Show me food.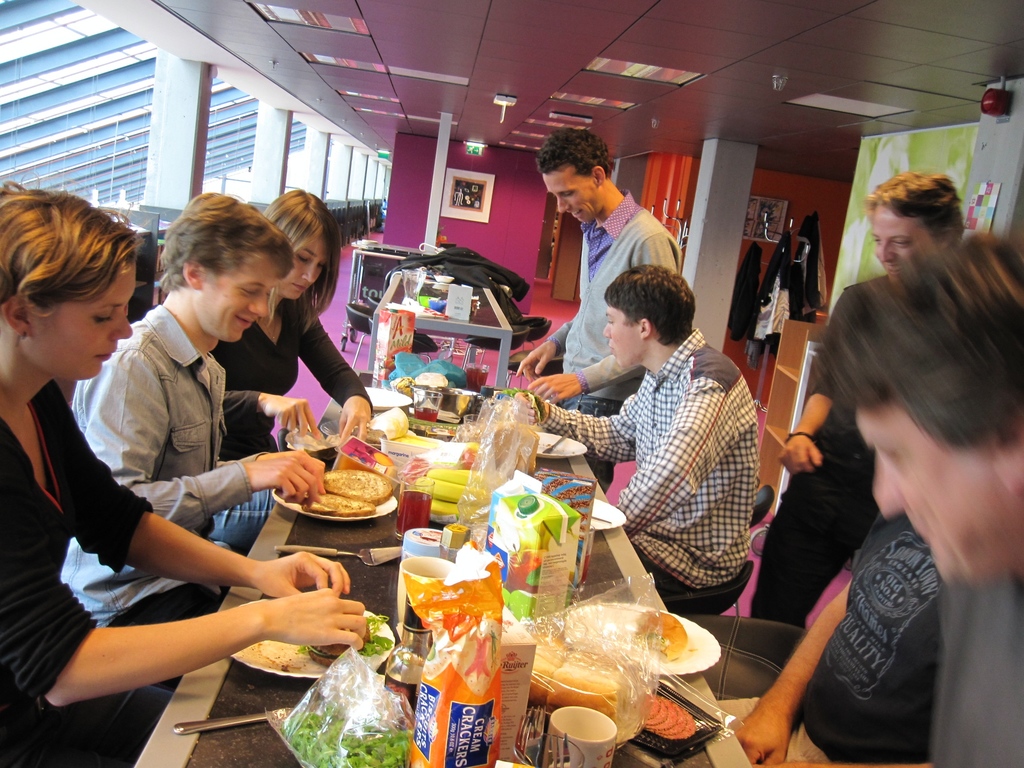
food is here: (329, 431, 366, 442).
